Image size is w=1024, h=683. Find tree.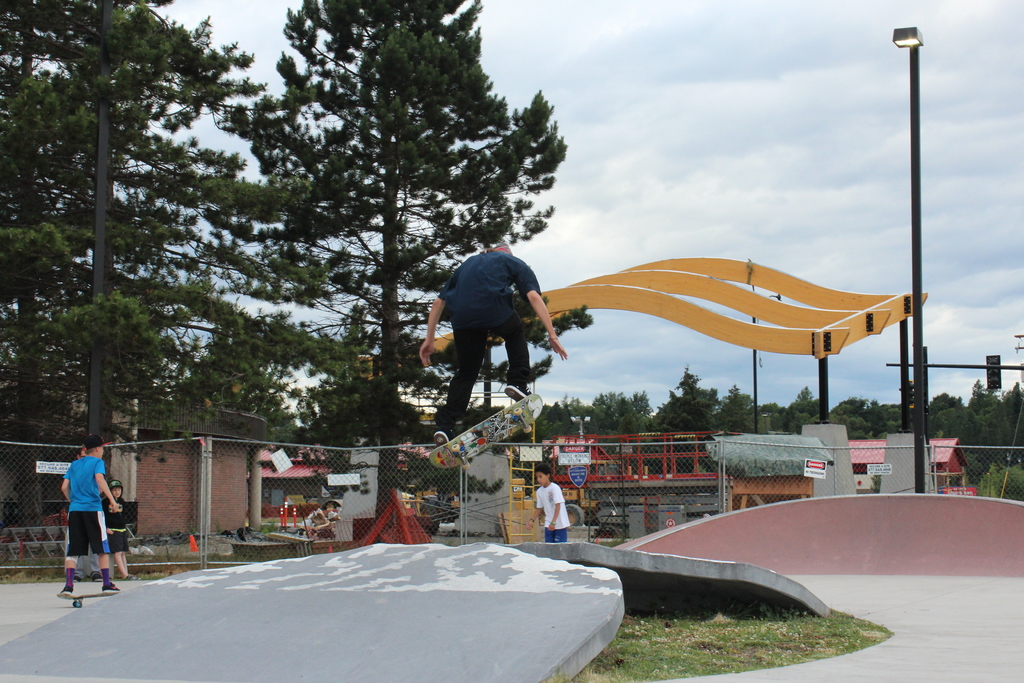
detection(676, 369, 724, 434).
